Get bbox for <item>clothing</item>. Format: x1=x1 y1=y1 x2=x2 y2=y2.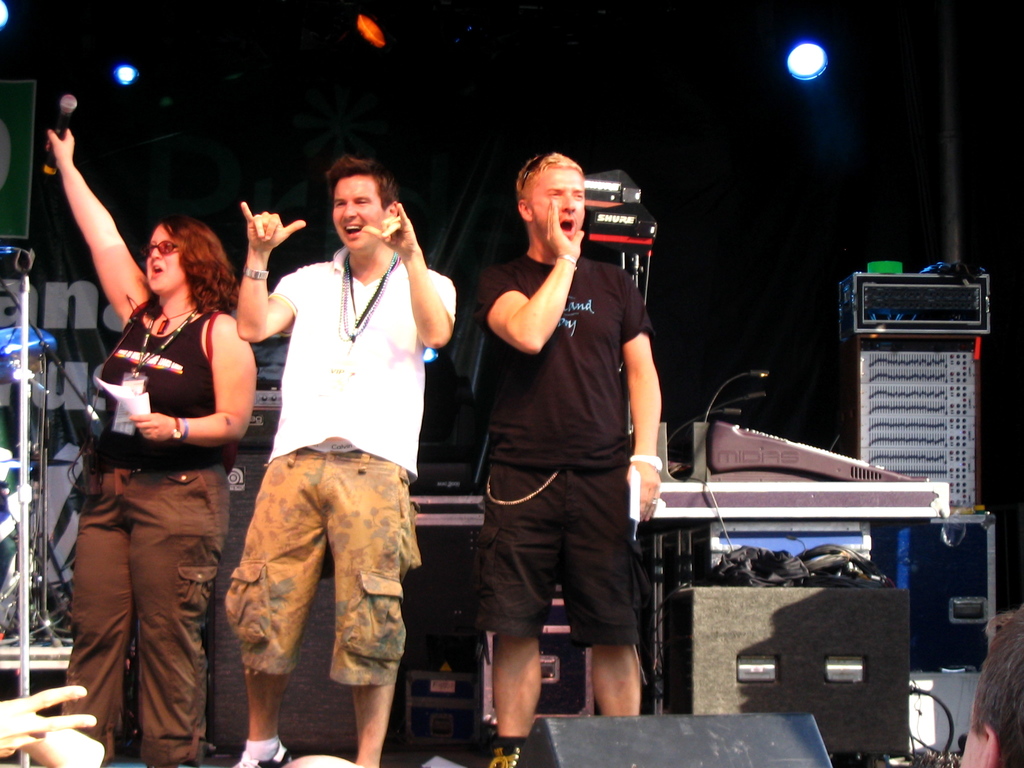
x1=60 y1=252 x2=240 y2=740.
